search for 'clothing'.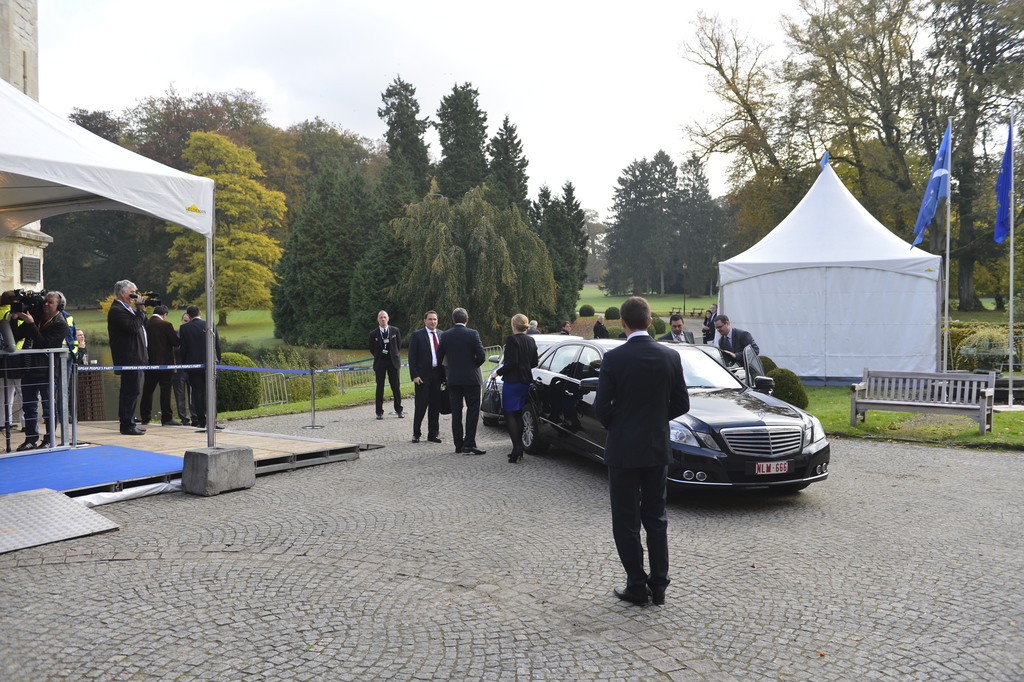
Found at bbox=[169, 323, 196, 422].
